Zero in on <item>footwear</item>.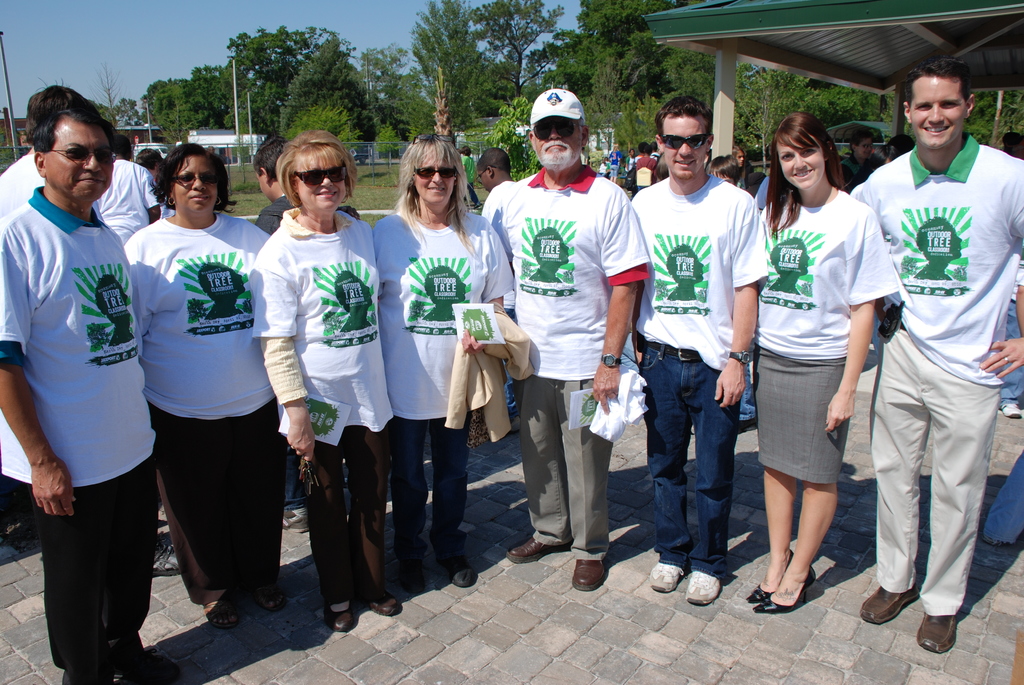
Zeroed in: box(744, 551, 794, 602).
